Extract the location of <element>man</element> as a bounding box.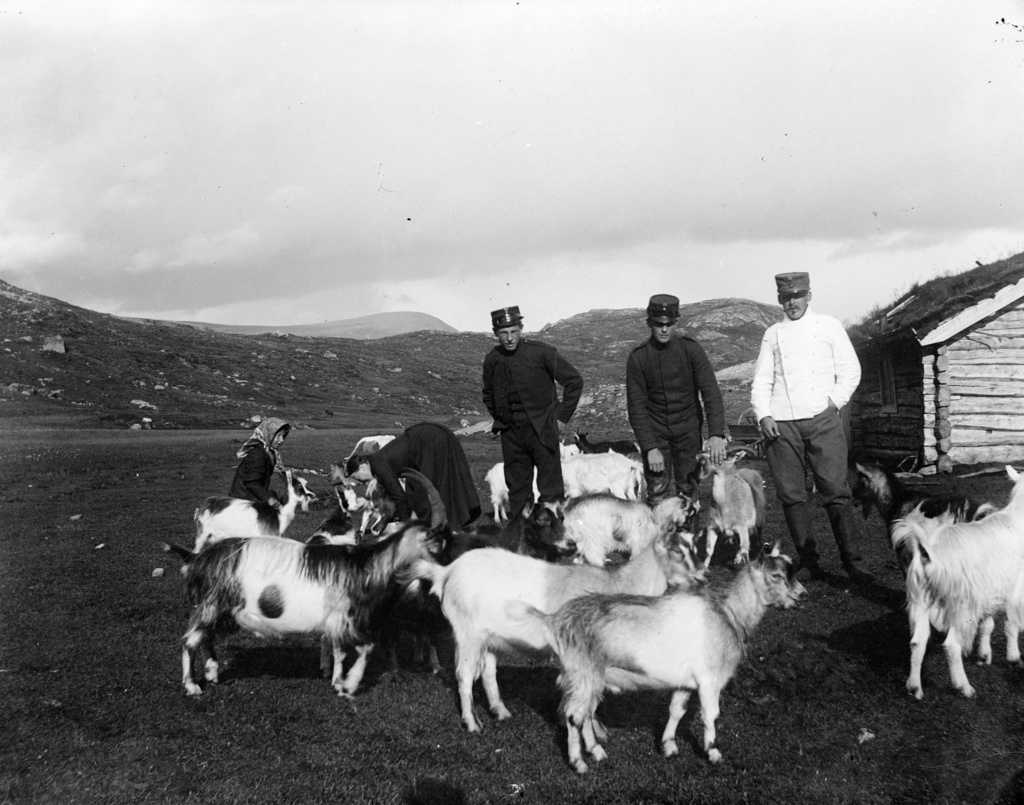
(628, 295, 730, 554).
